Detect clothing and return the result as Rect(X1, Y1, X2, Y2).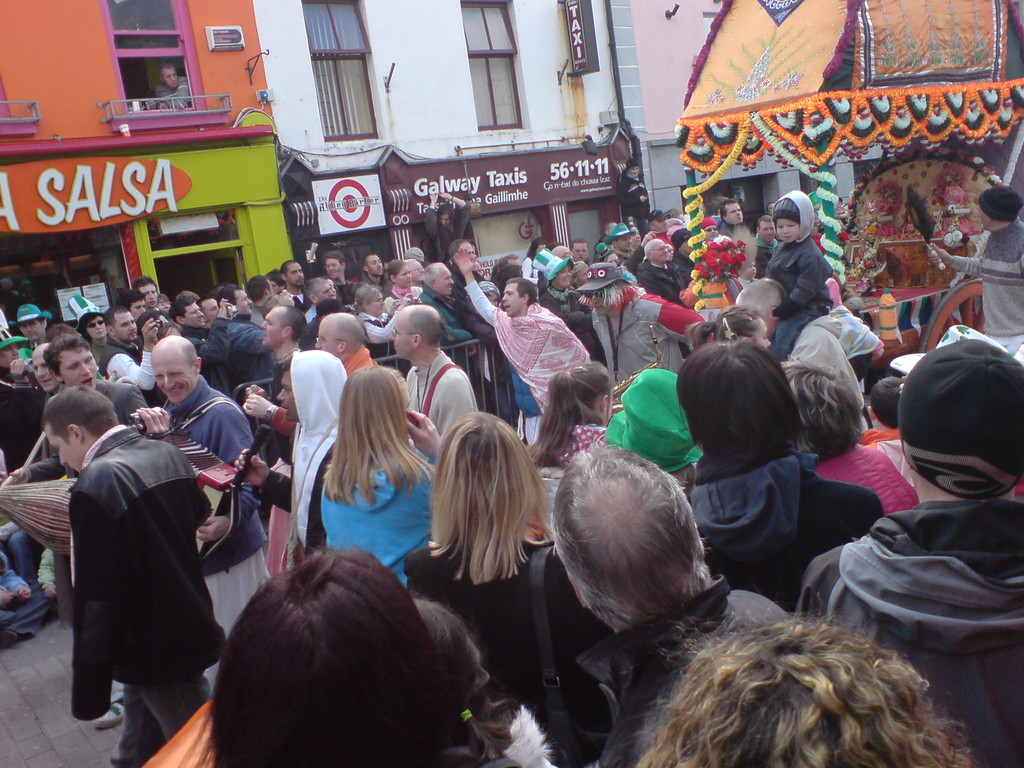
Rect(556, 567, 811, 755).
